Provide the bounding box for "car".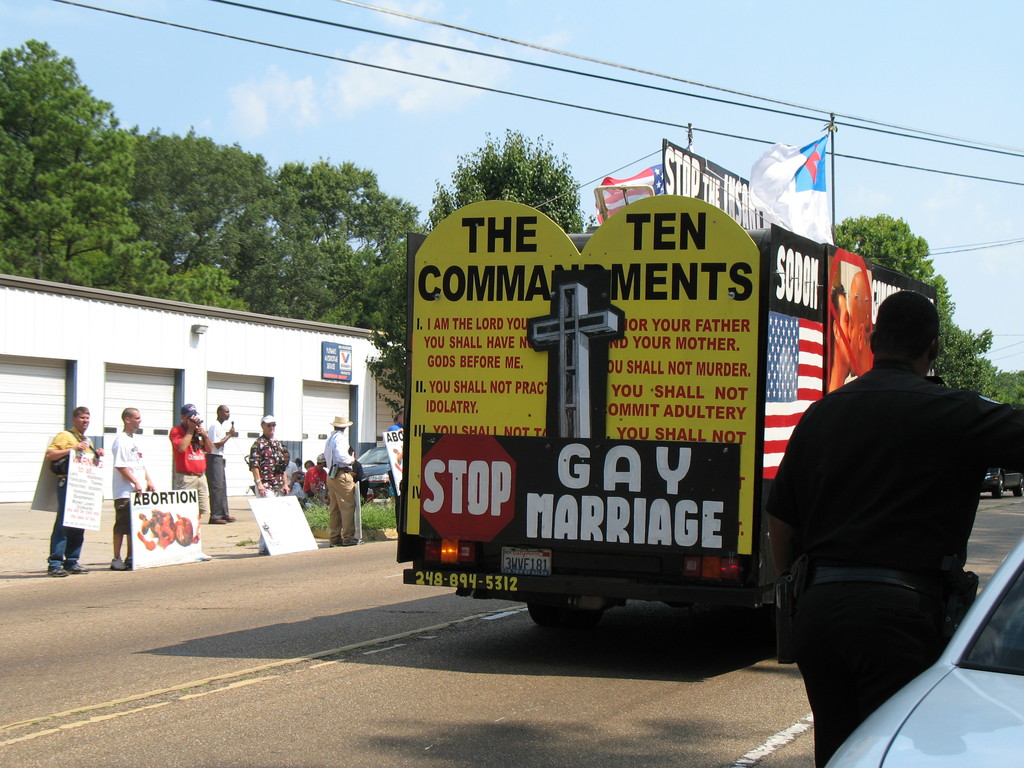
rect(346, 440, 402, 511).
